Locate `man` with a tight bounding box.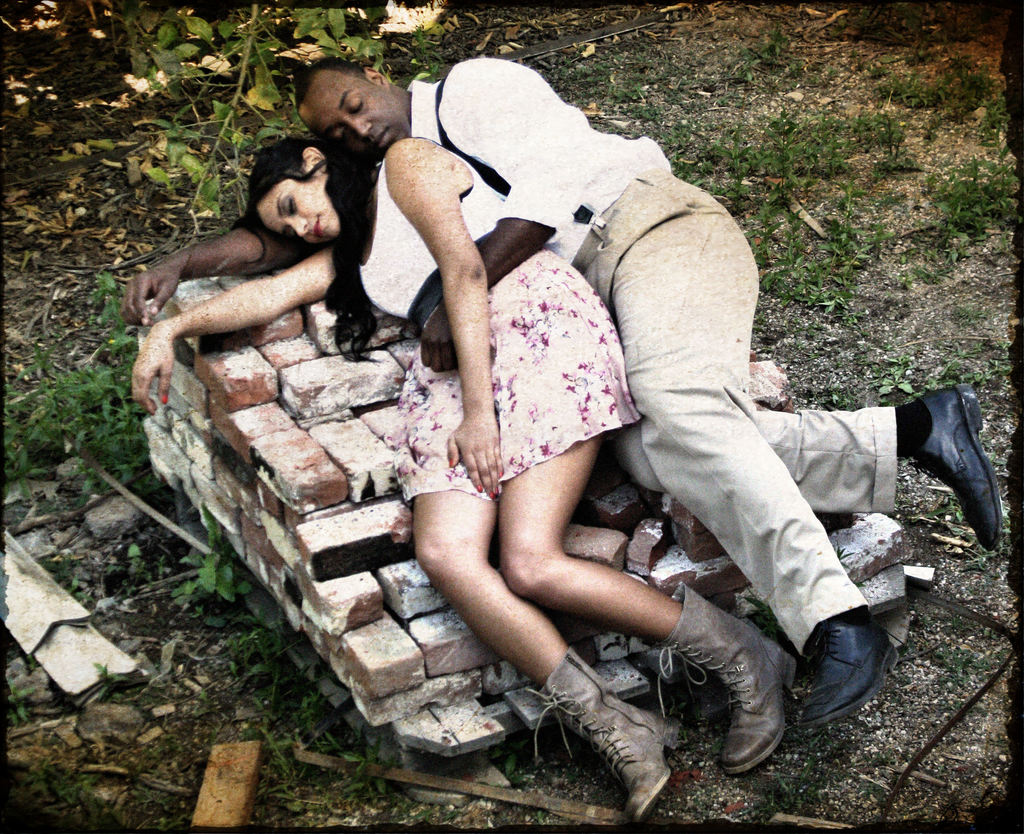
<bbox>115, 39, 1006, 730</bbox>.
